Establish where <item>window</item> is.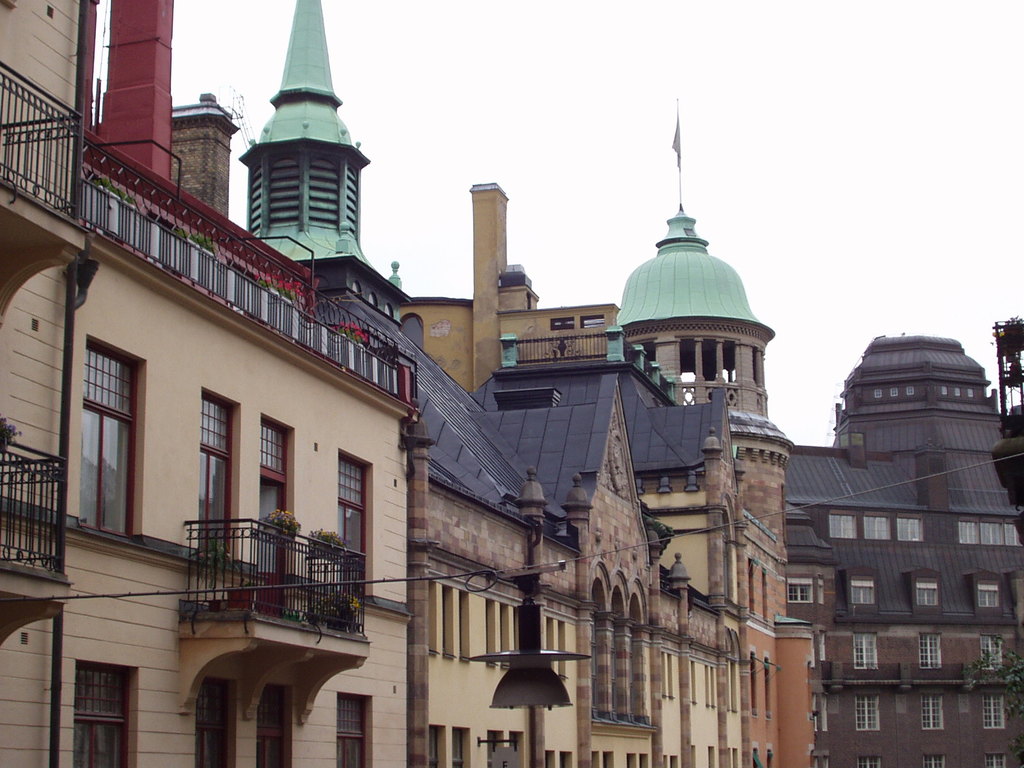
Established at 828 511 858 539.
